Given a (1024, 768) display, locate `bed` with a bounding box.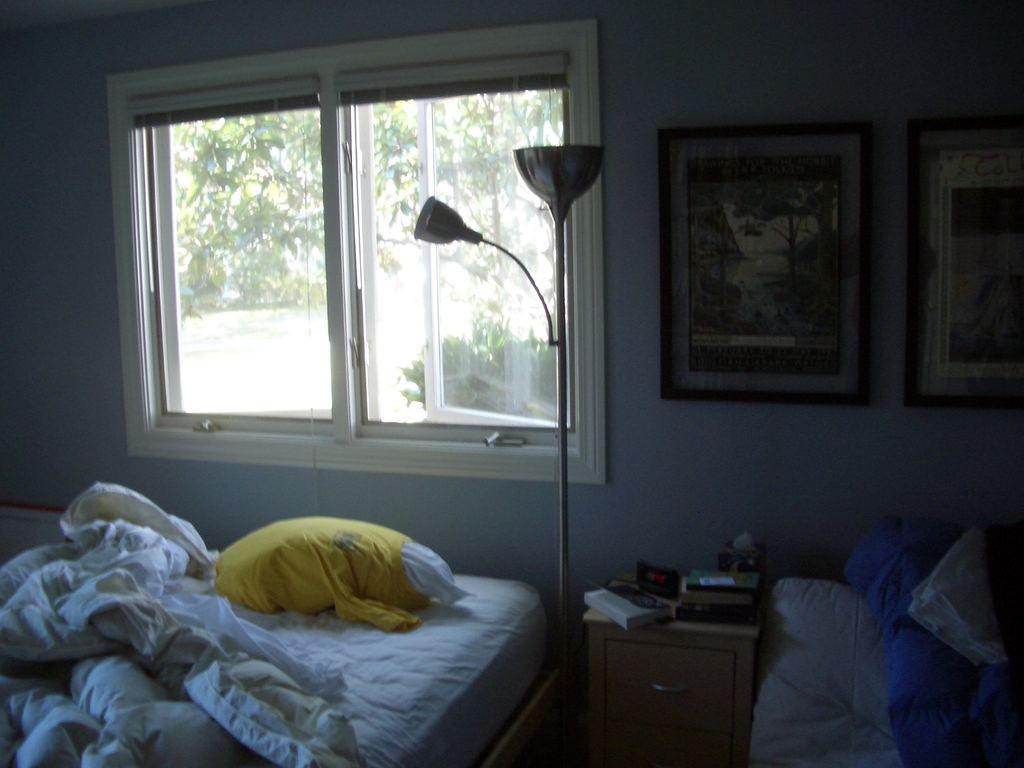
Located: {"left": 752, "top": 518, "right": 1023, "bottom": 767}.
